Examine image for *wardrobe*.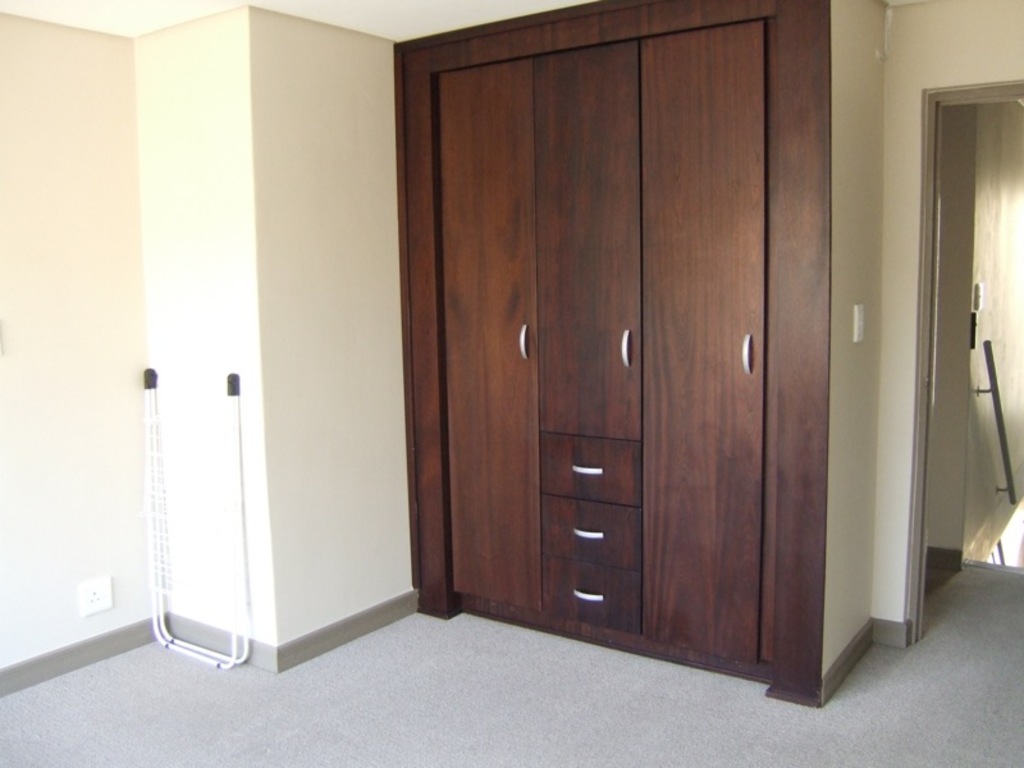
Examination result: box(406, 0, 893, 710).
